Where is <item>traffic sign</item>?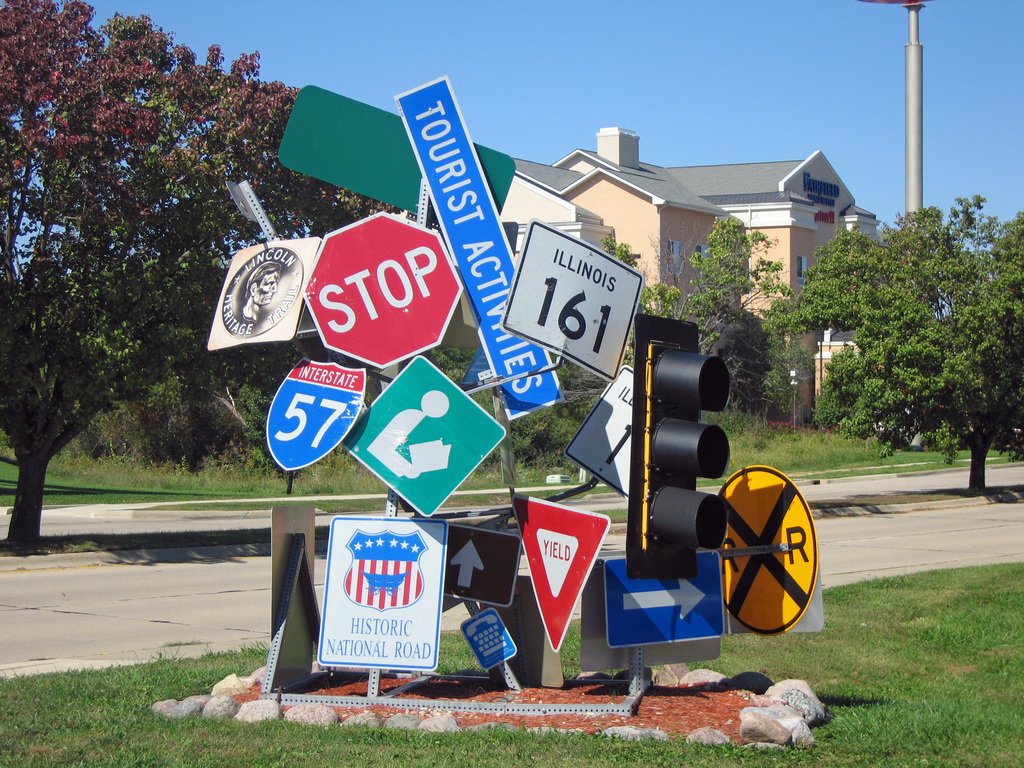
{"left": 297, "top": 213, "right": 468, "bottom": 374}.
